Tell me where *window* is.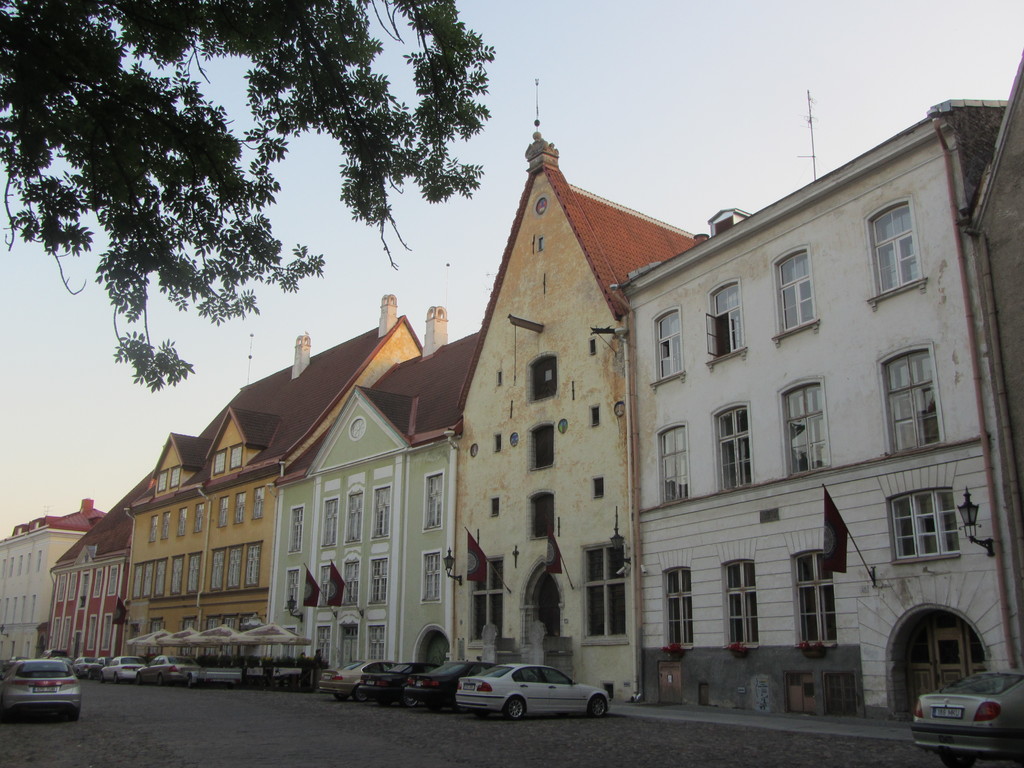
*window* is at [156,471,168,492].
